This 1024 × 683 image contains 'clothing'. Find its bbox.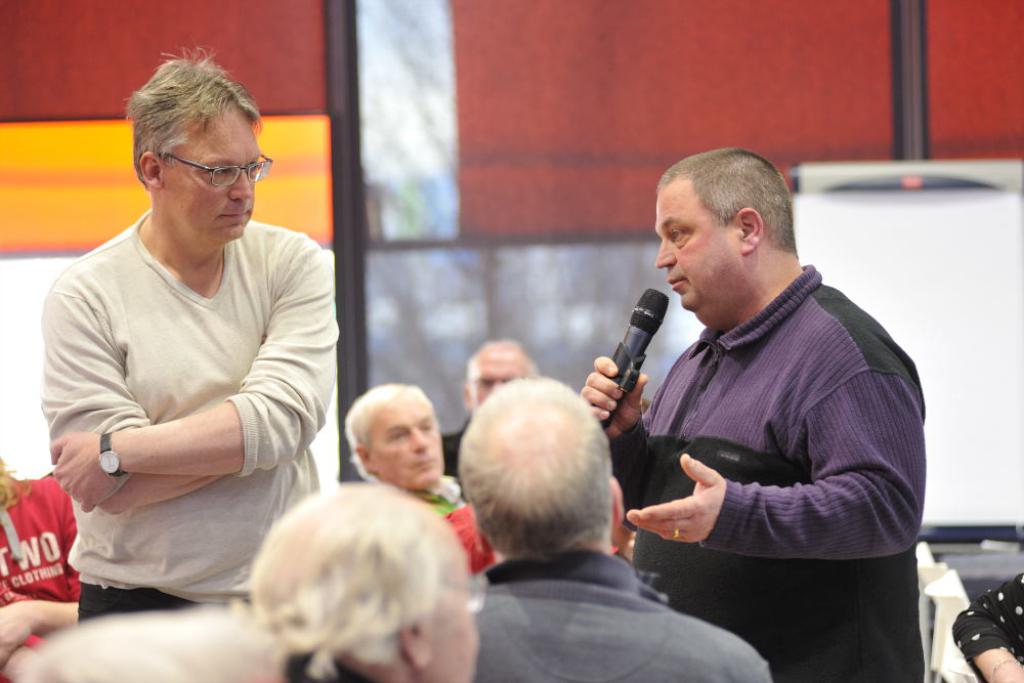
[x1=952, y1=565, x2=1023, y2=678].
